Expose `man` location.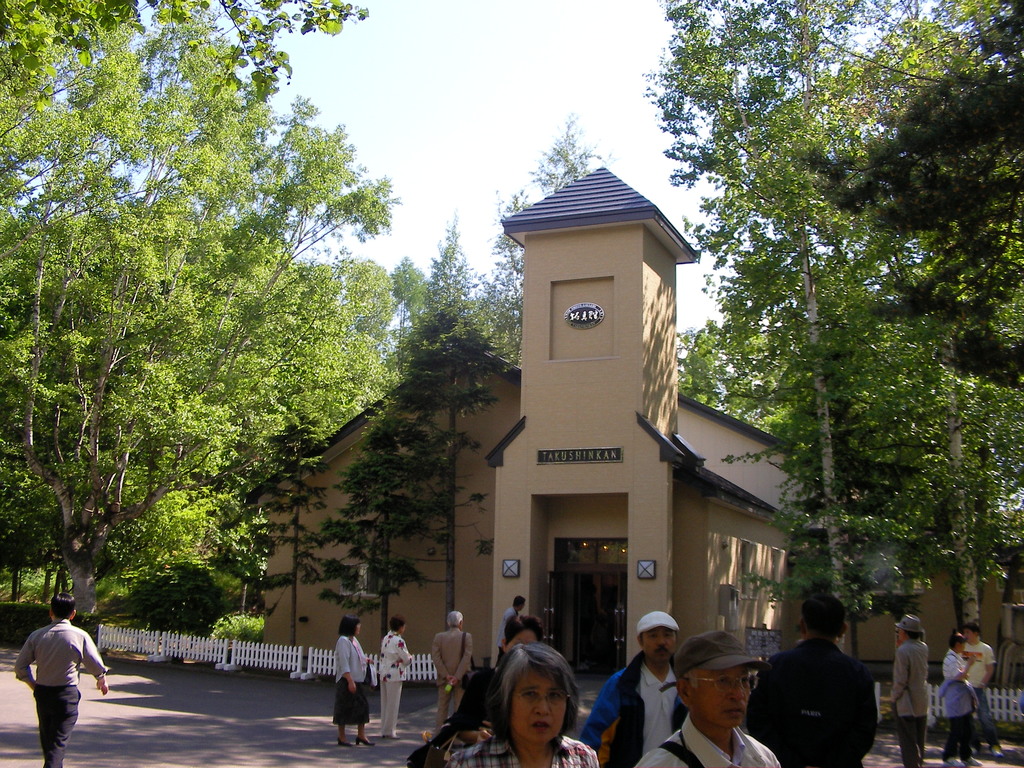
Exposed at pyautogui.locateOnScreen(632, 625, 783, 767).
